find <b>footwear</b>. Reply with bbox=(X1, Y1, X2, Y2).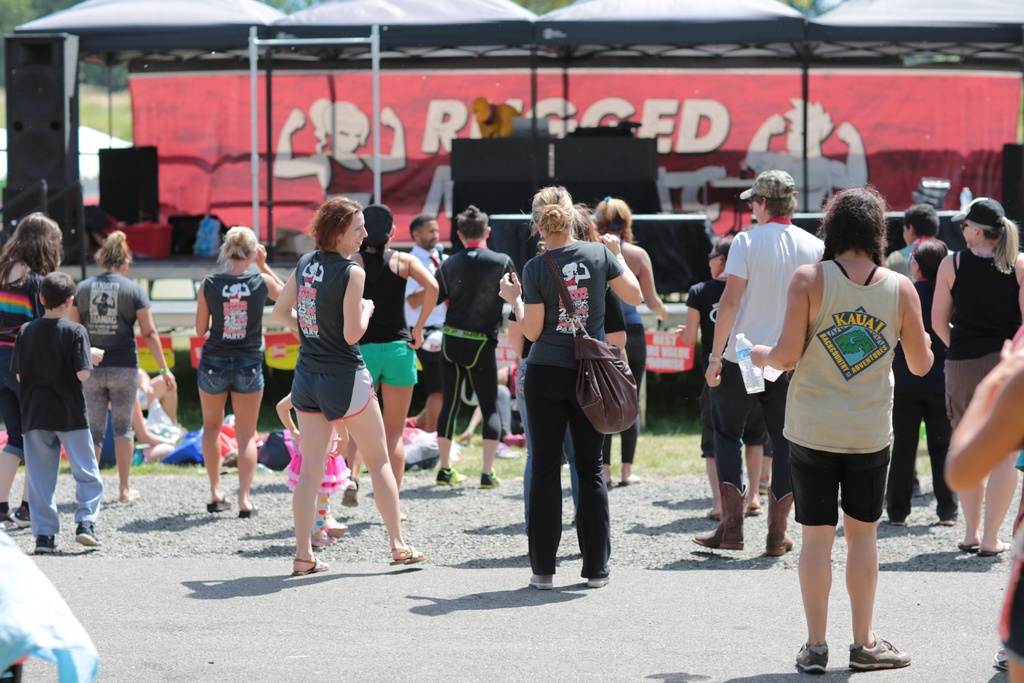
bbox=(620, 470, 643, 484).
